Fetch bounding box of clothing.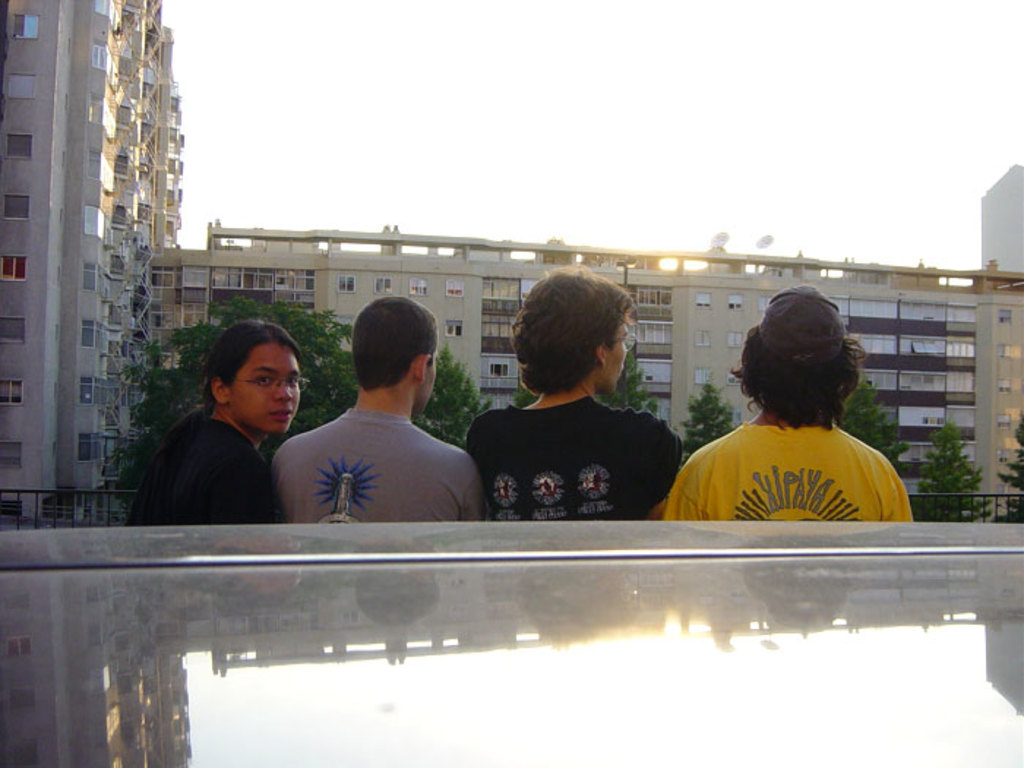
Bbox: BBox(468, 405, 683, 515).
